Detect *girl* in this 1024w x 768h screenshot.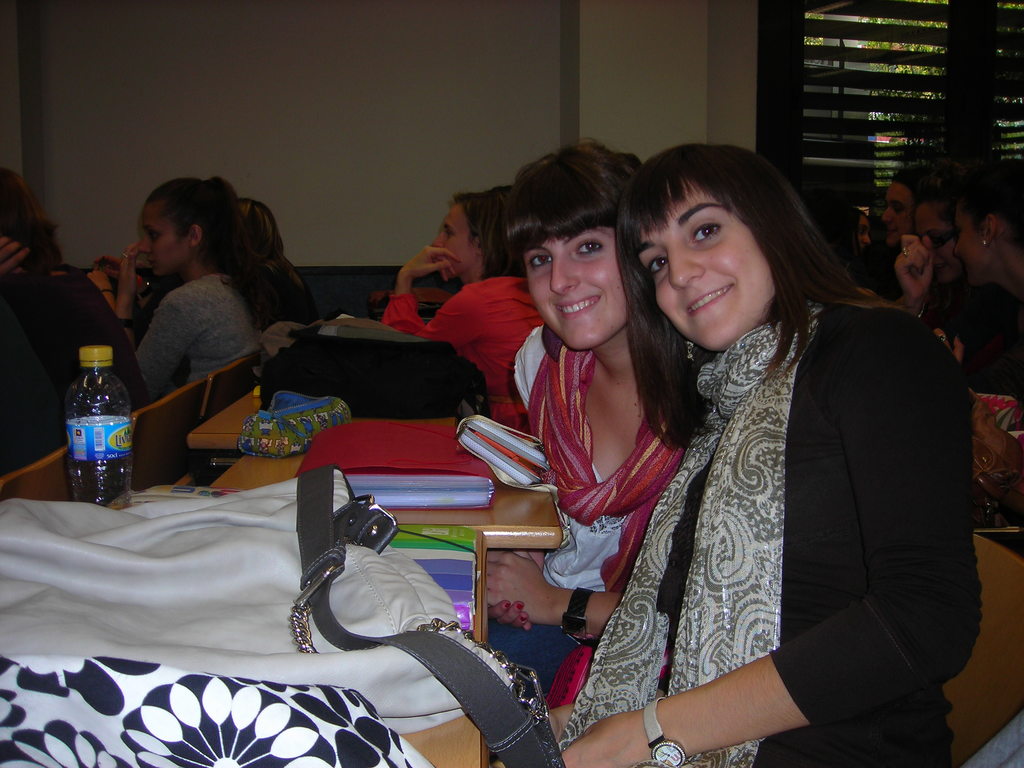
Detection: <region>608, 135, 976, 762</region>.
